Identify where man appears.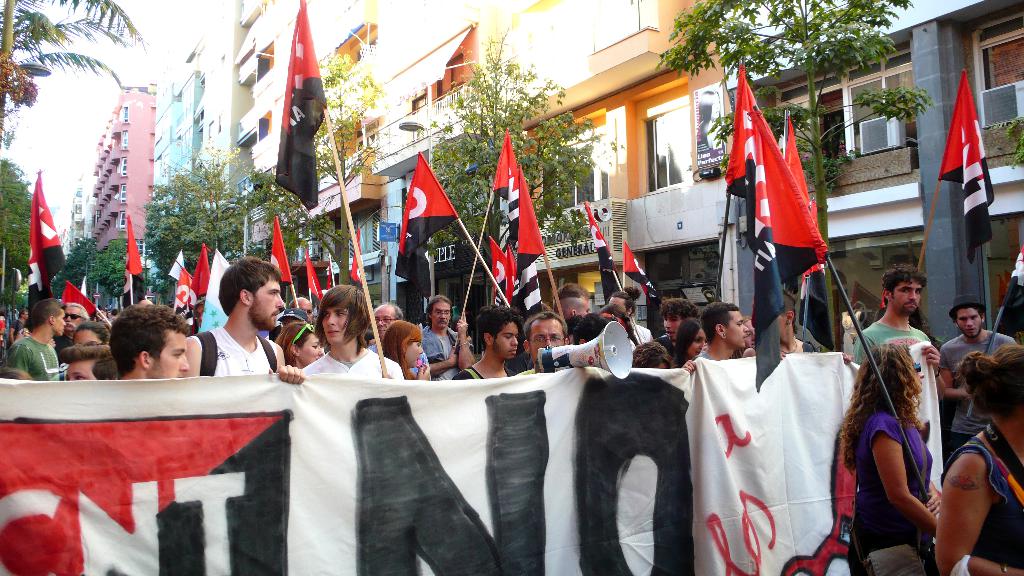
Appears at BBox(180, 255, 290, 388).
